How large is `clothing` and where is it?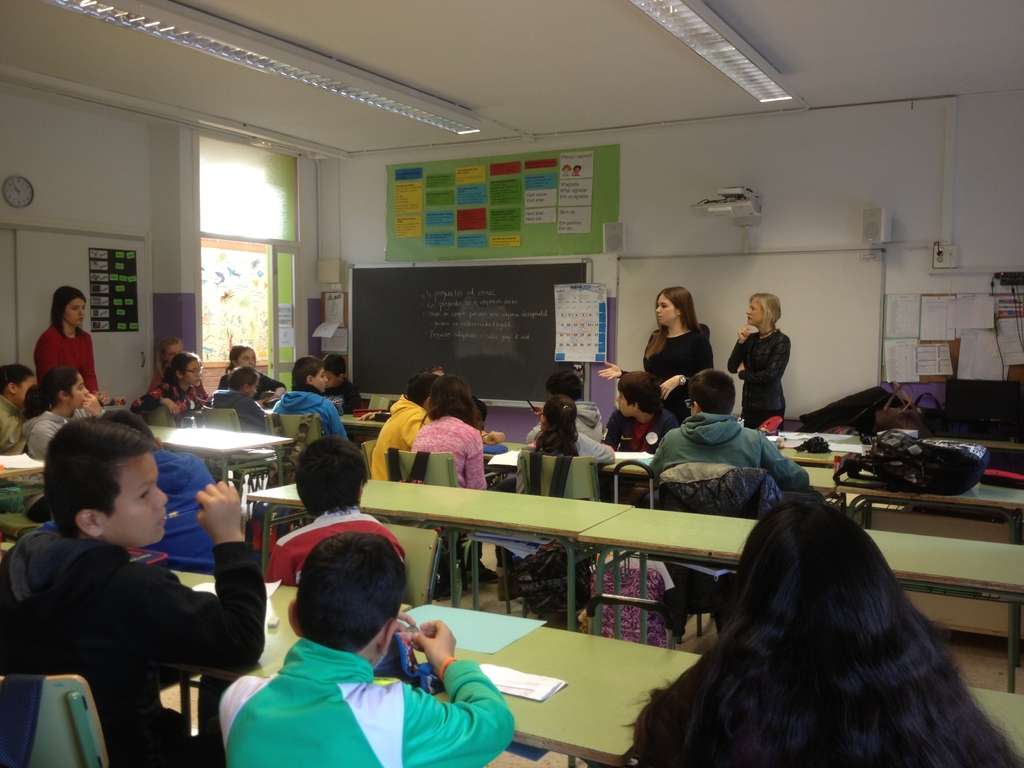
Bounding box: (531, 426, 618, 471).
